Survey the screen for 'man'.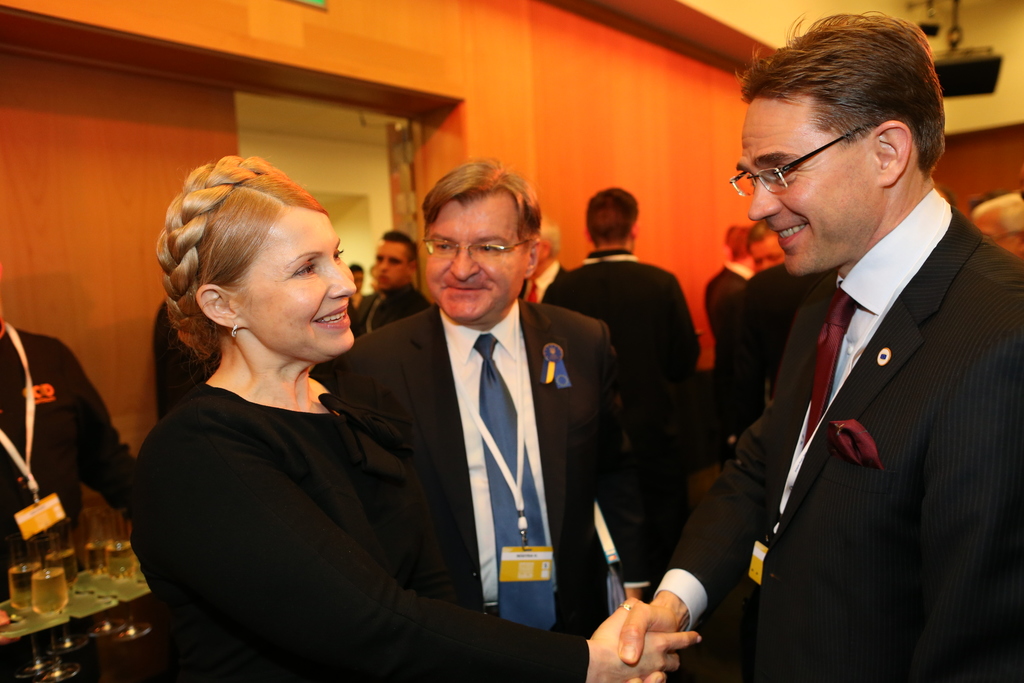
Survey found: [x1=743, y1=267, x2=836, y2=424].
